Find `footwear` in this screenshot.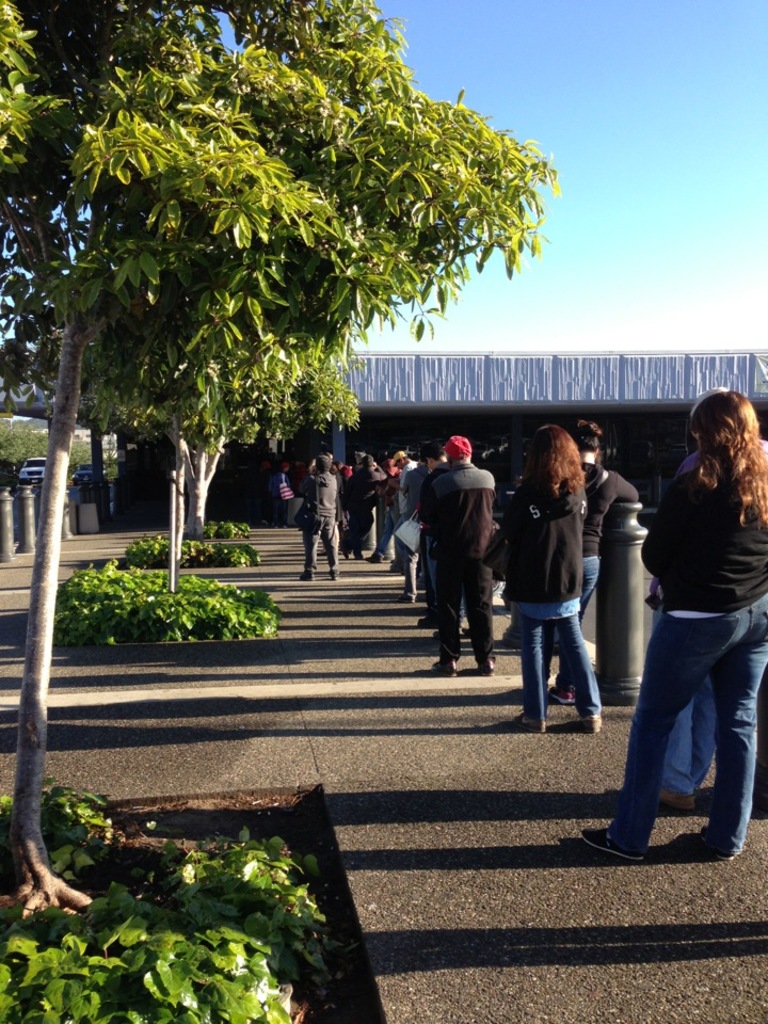
The bounding box for `footwear` is region(665, 825, 747, 864).
